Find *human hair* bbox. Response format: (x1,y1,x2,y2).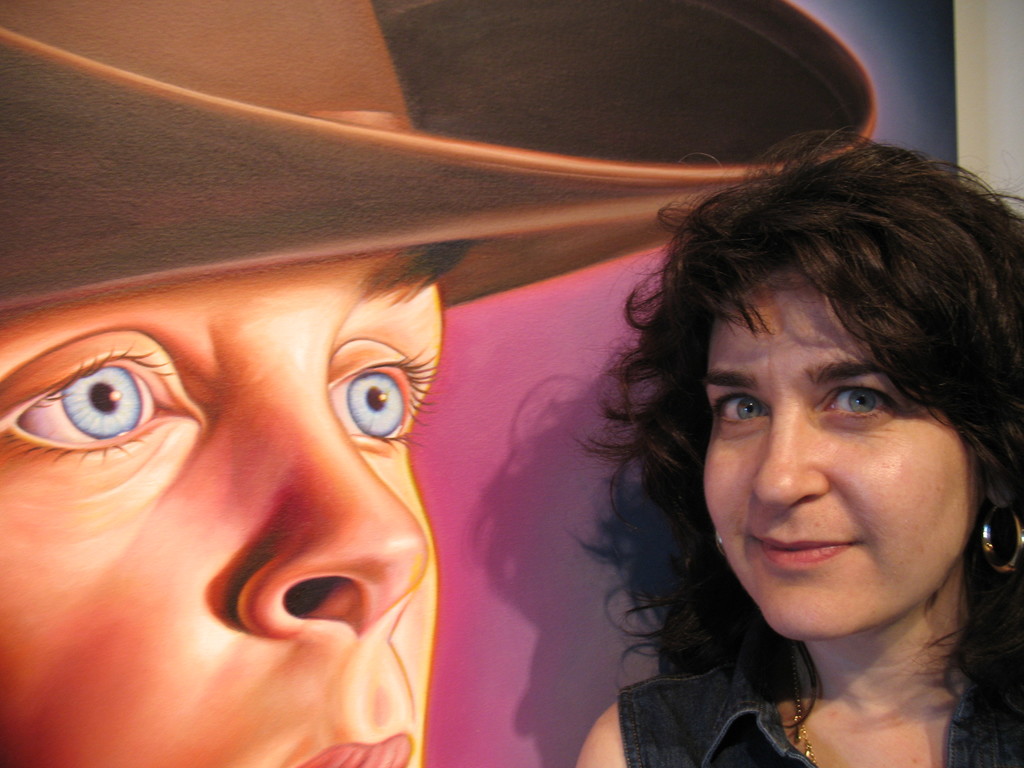
(585,120,1023,735).
